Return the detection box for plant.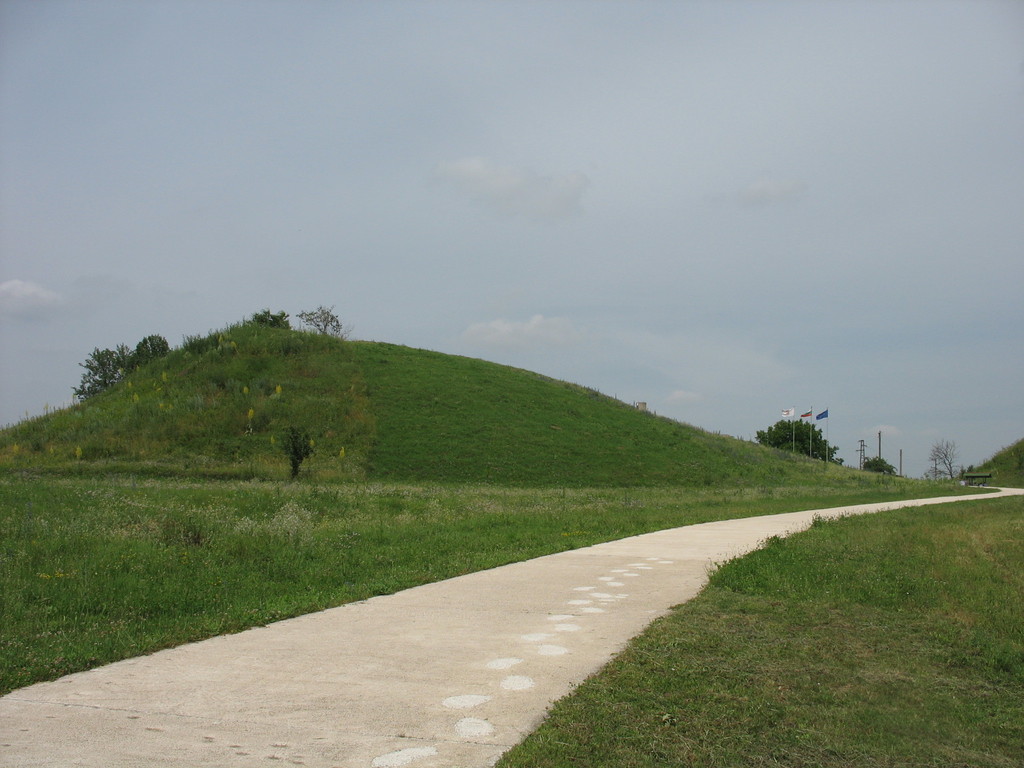
crop(492, 488, 1023, 767).
